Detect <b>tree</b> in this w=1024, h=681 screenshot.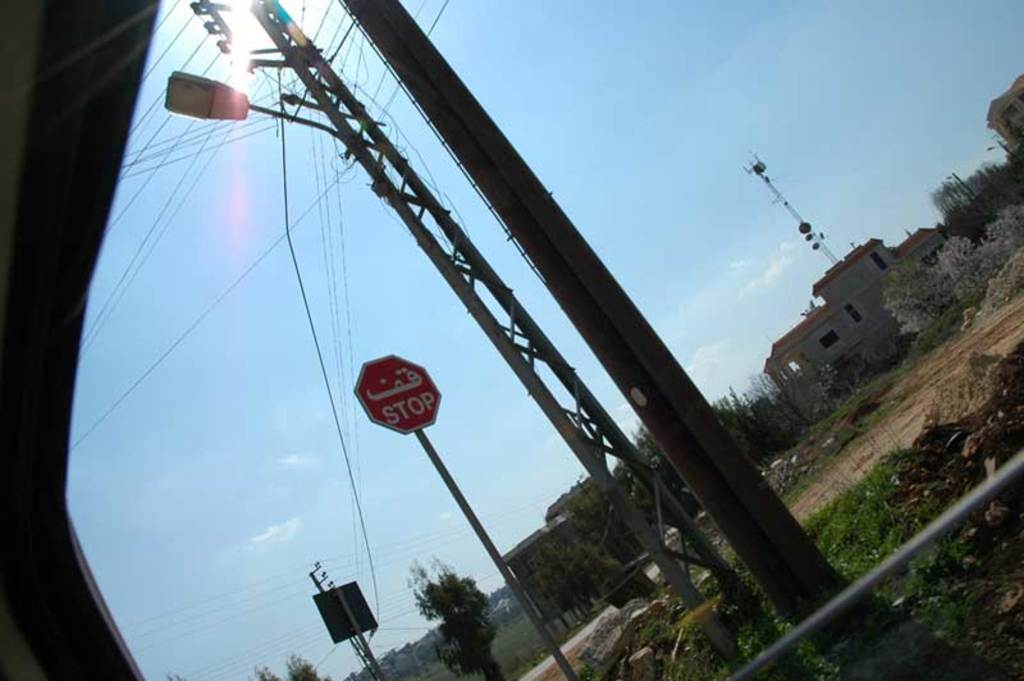
Detection: <bbox>164, 671, 187, 680</bbox>.
